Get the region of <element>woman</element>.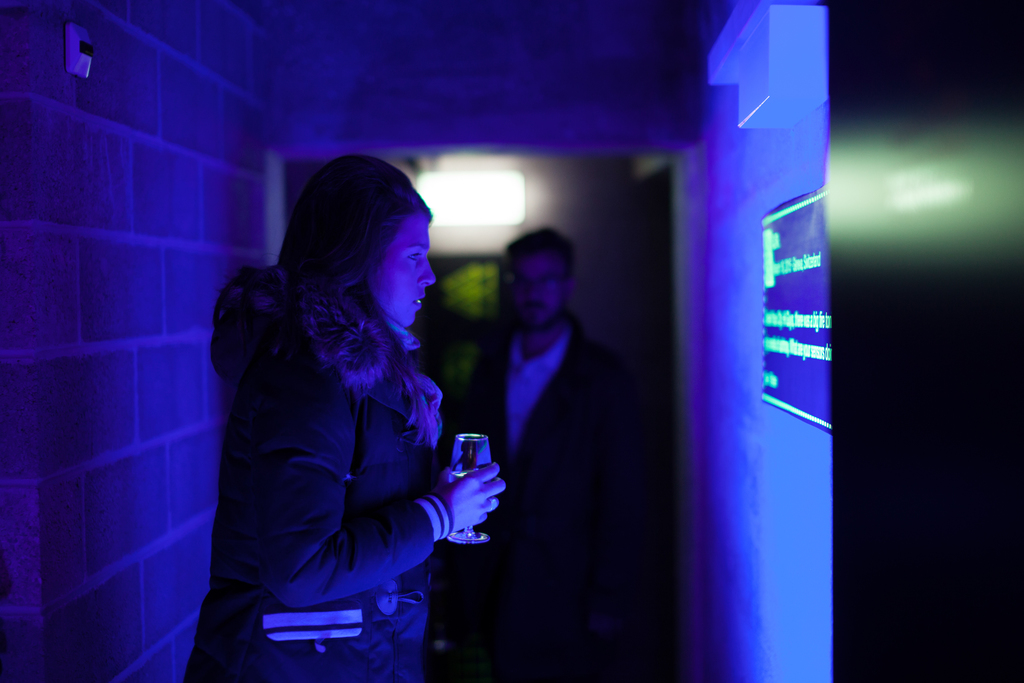
{"left": 195, "top": 142, "right": 500, "bottom": 656}.
